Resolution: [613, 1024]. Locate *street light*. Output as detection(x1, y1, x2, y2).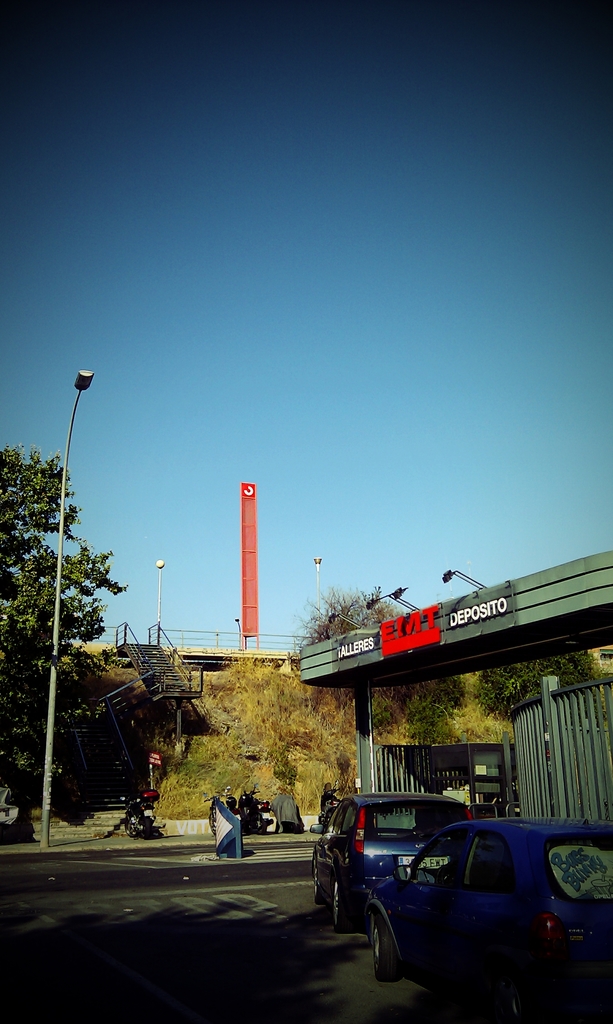
detection(234, 612, 246, 653).
